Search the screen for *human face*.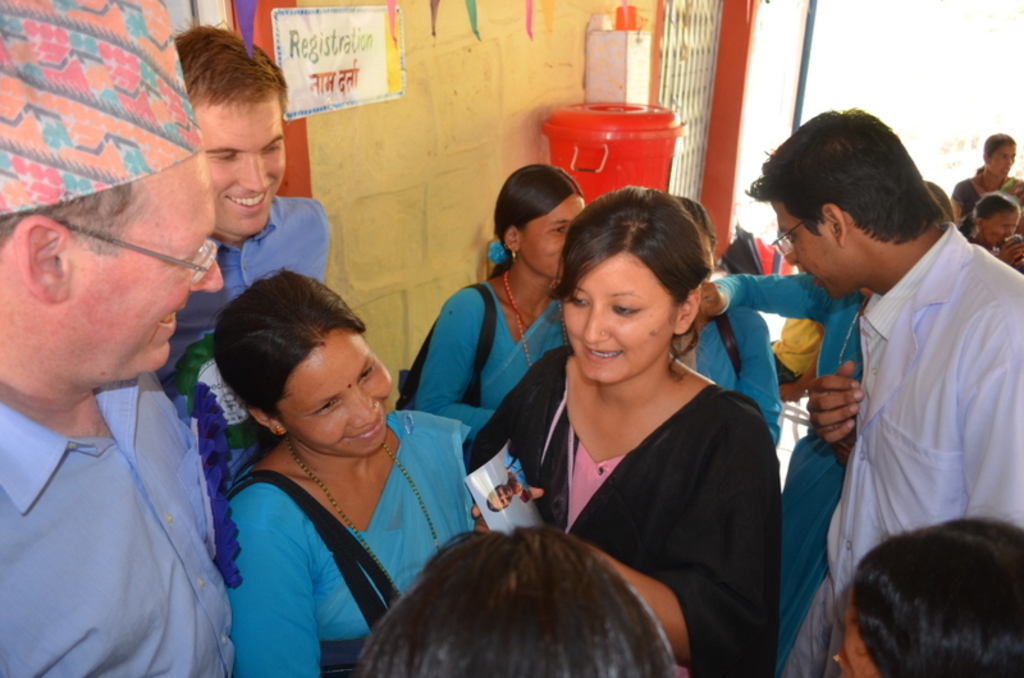
Found at {"left": 78, "top": 154, "right": 219, "bottom": 374}.
